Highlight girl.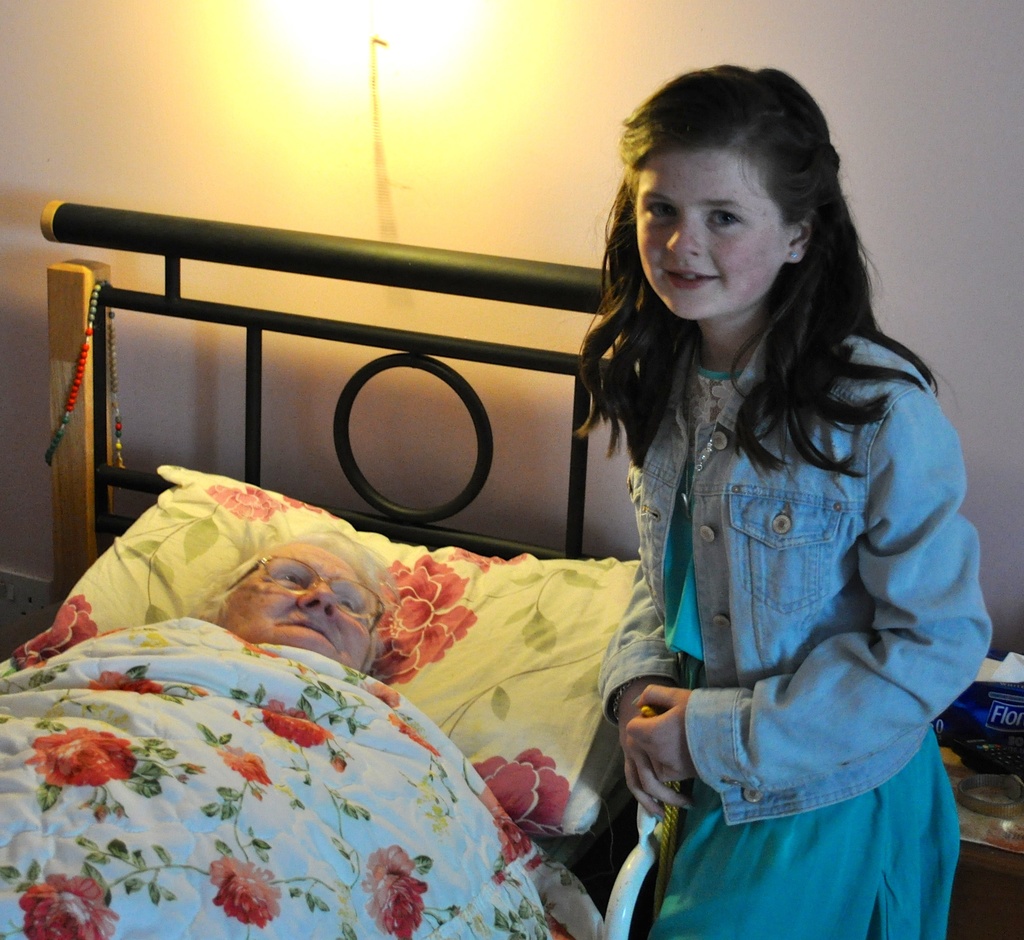
Highlighted region: [573, 61, 995, 939].
